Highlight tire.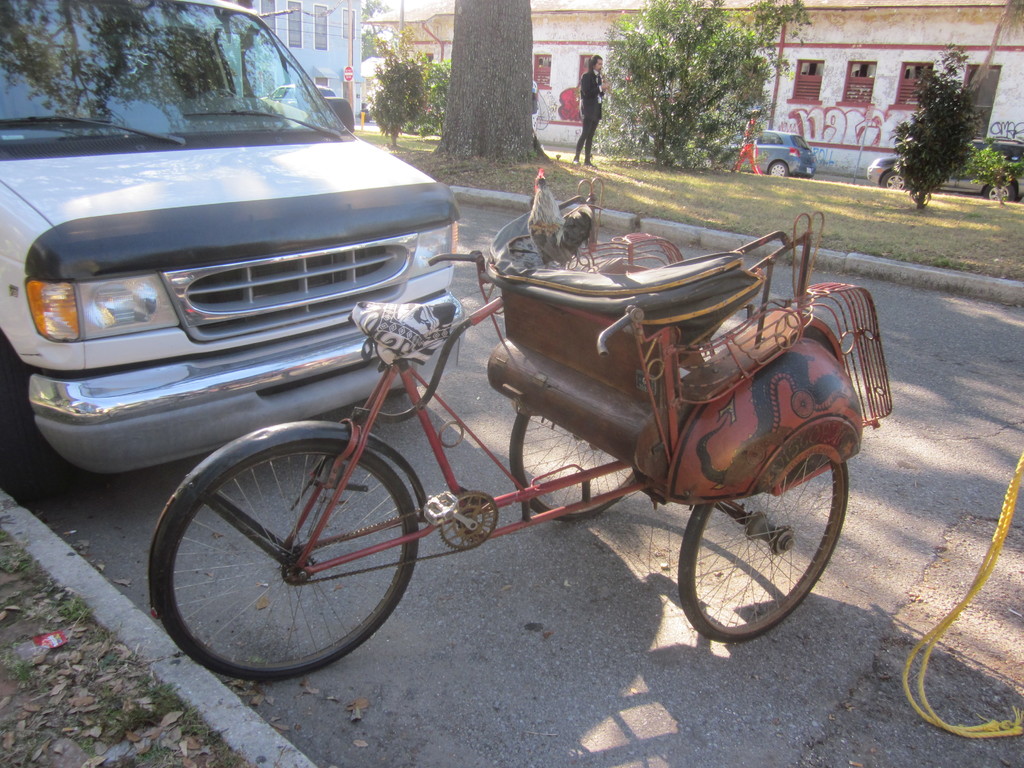
Highlighted region: crop(677, 456, 849, 643).
